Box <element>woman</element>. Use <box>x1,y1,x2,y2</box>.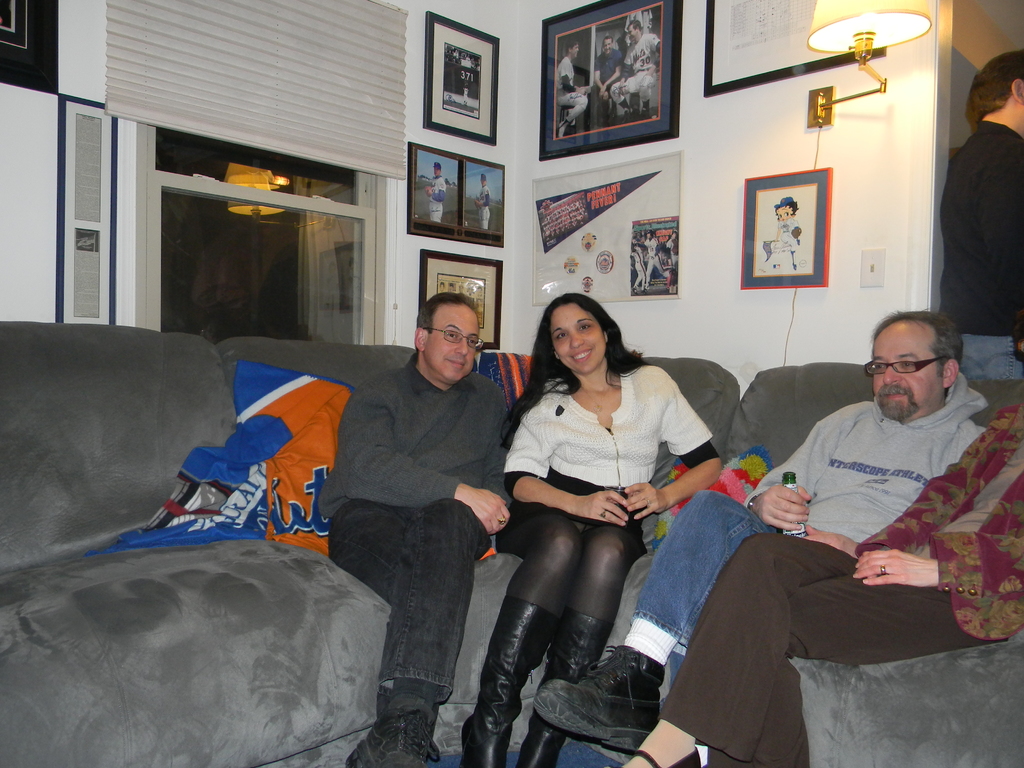
<box>461,292,724,765</box>.
